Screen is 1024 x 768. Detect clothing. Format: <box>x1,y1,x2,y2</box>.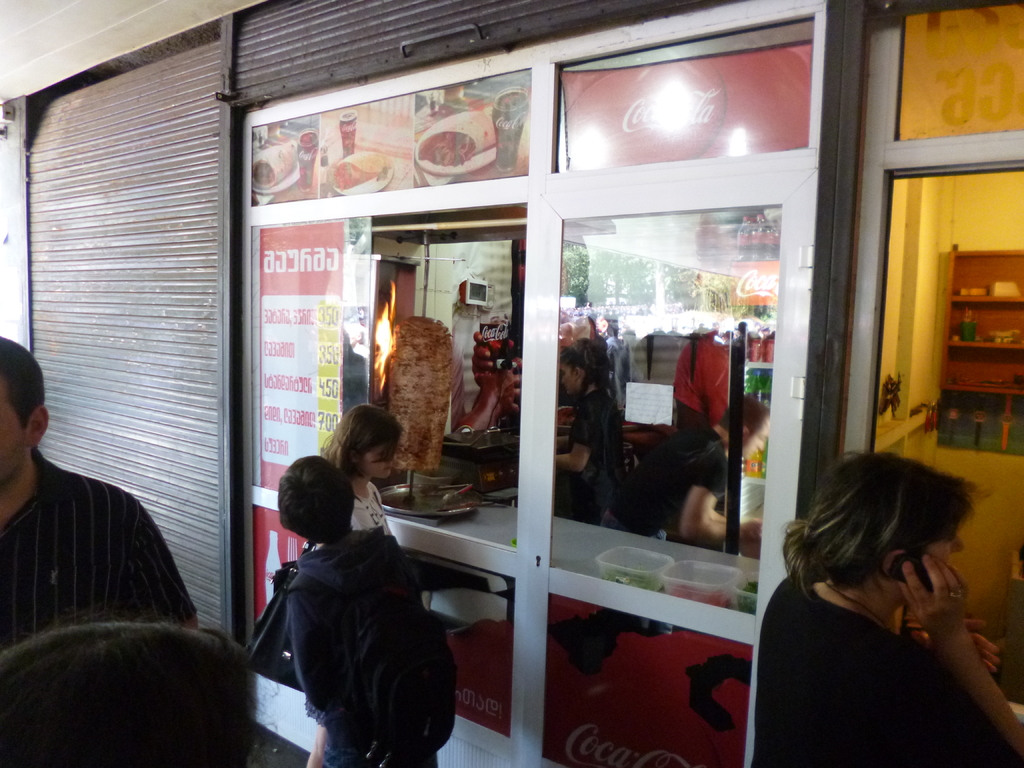
<box>1,454,191,666</box>.
